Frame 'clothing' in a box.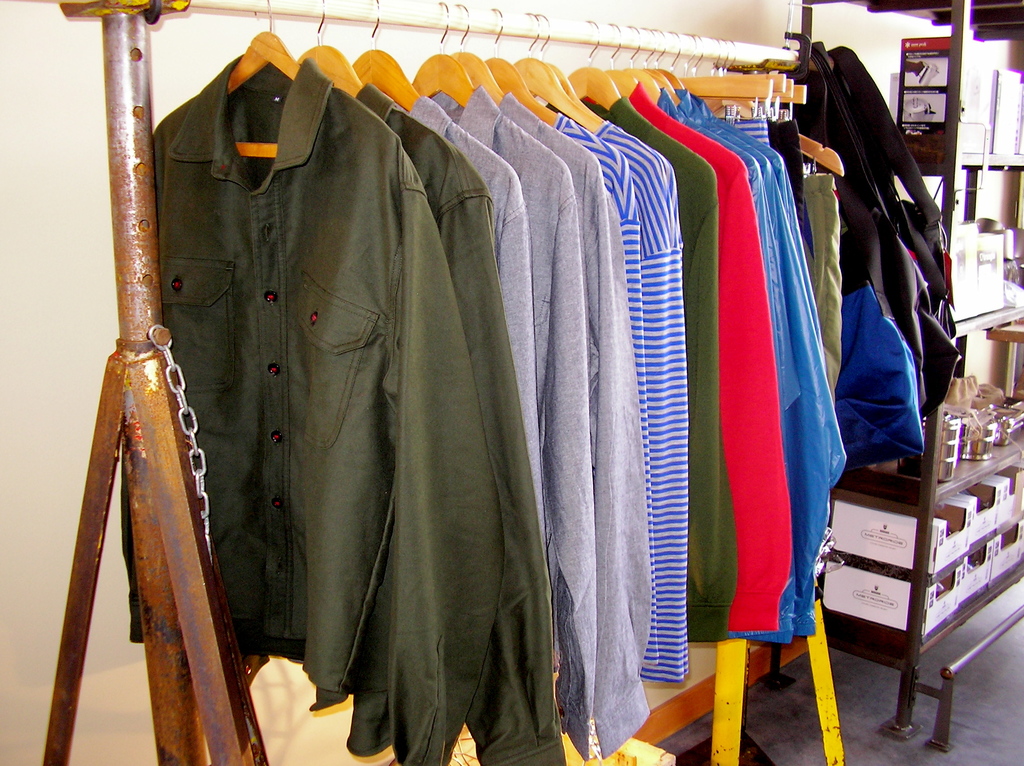
region(356, 76, 566, 765).
